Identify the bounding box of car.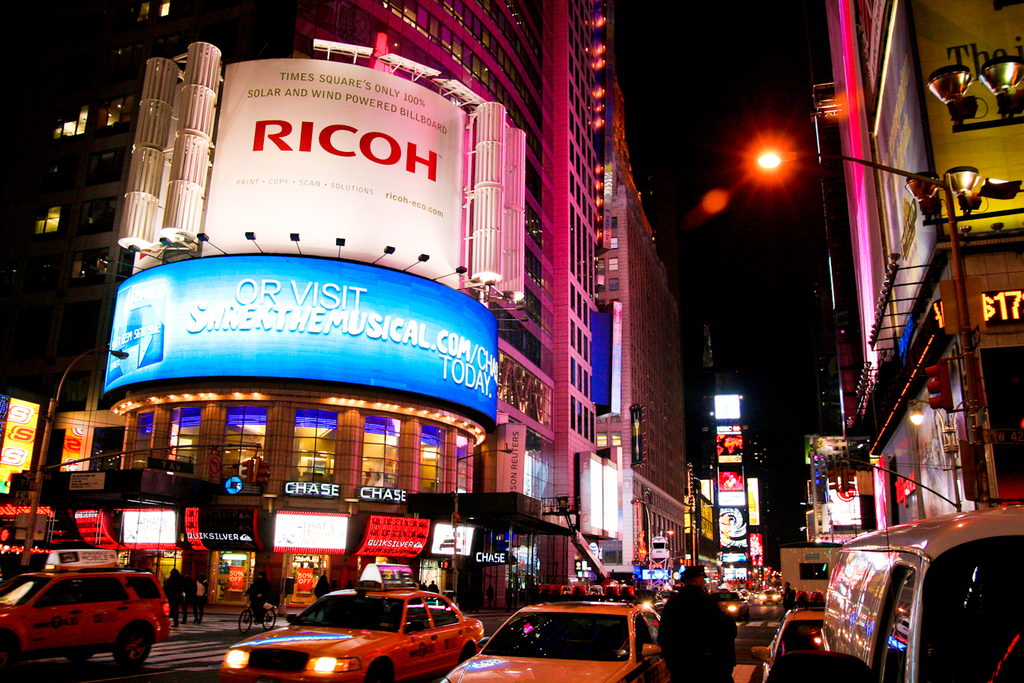
rect(216, 581, 486, 682).
